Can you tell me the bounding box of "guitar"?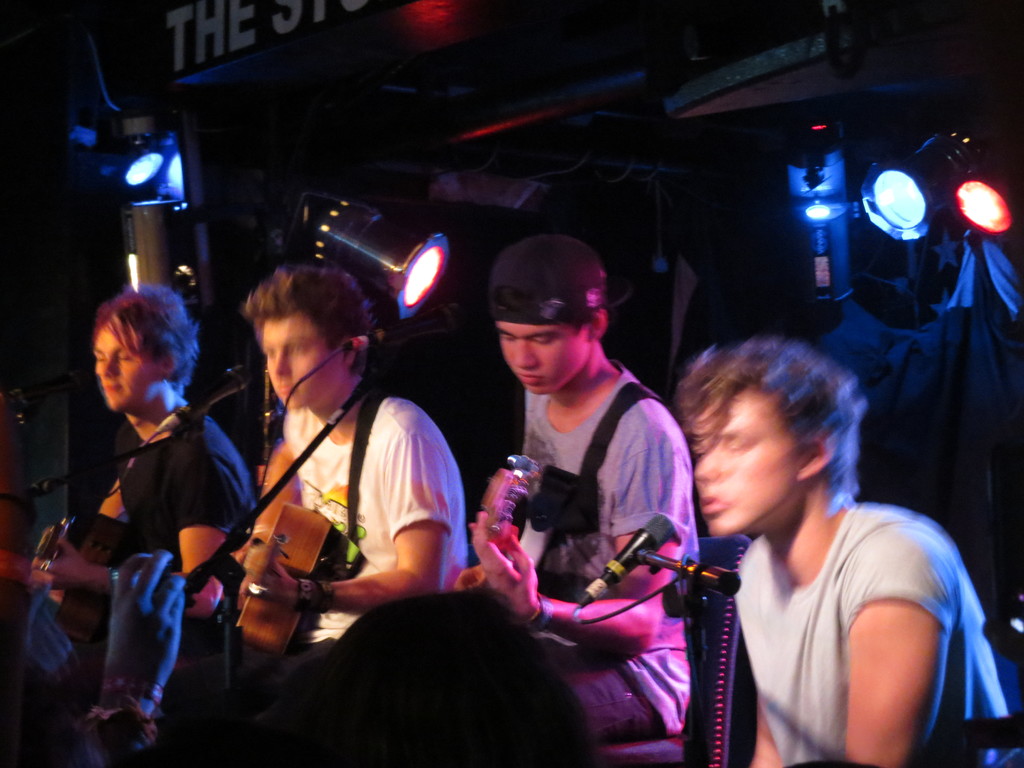
{"left": 15, "top": 514, "right": 141, "bottom": 647}.
